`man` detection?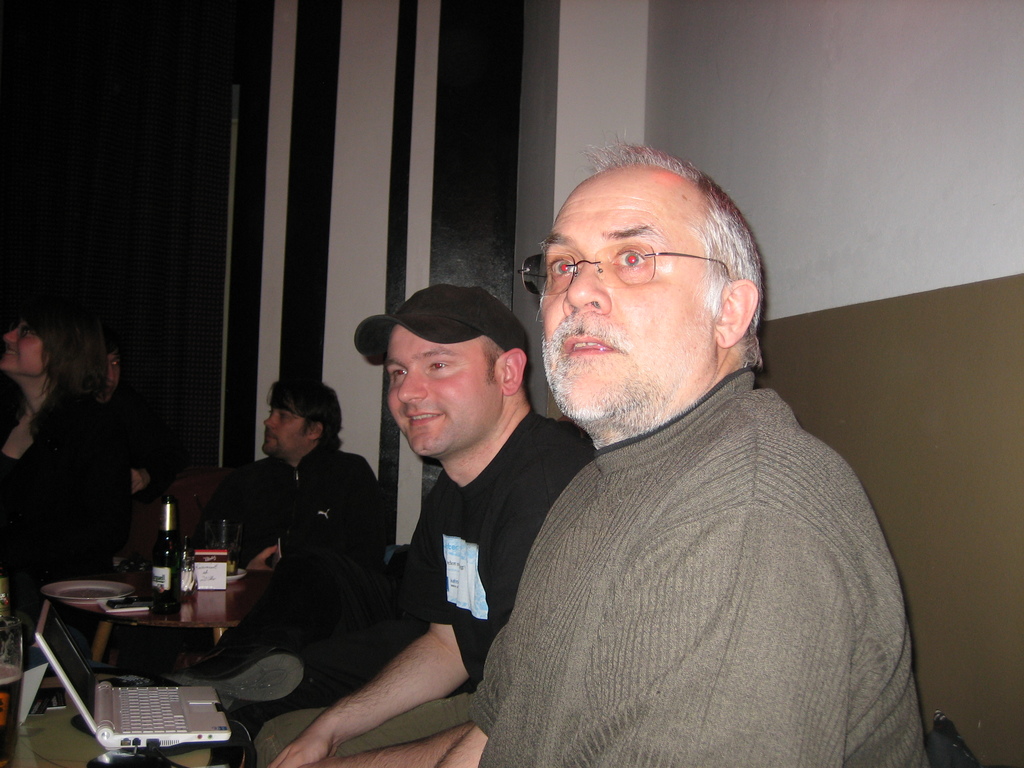
locate(253, 283, 594, 767)
